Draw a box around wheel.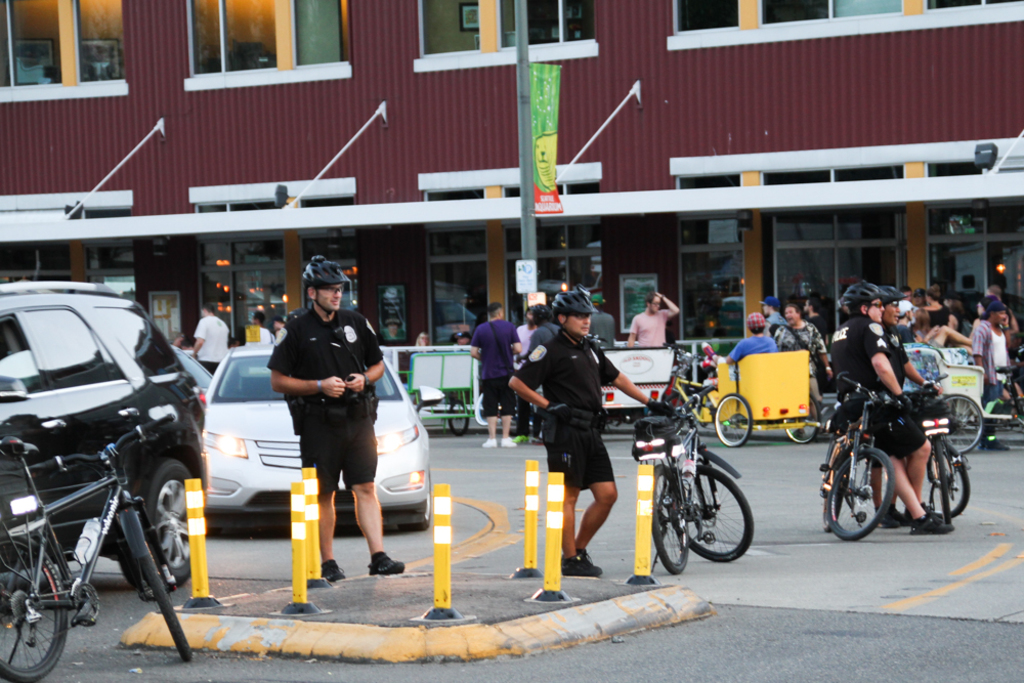
{"x1": 935, "y1": 438, "x2": 954, "y2": 532}.
